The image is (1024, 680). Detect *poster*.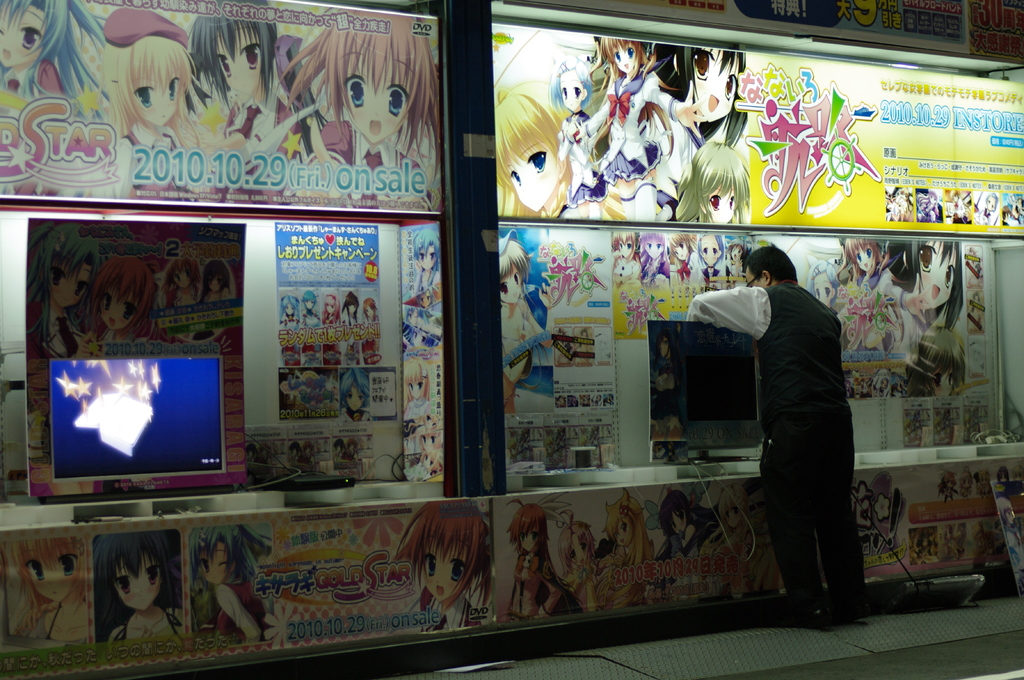
Detection: [left=22, top=220, right=245, bottom=486].
